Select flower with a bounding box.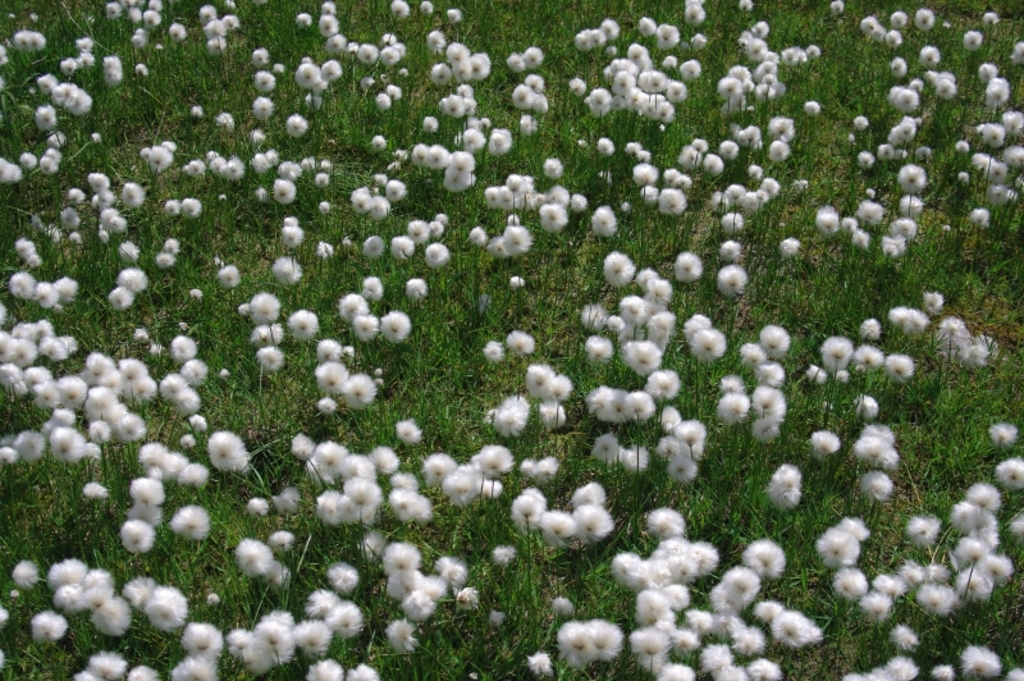
locate(101, 0, 247, 58).
